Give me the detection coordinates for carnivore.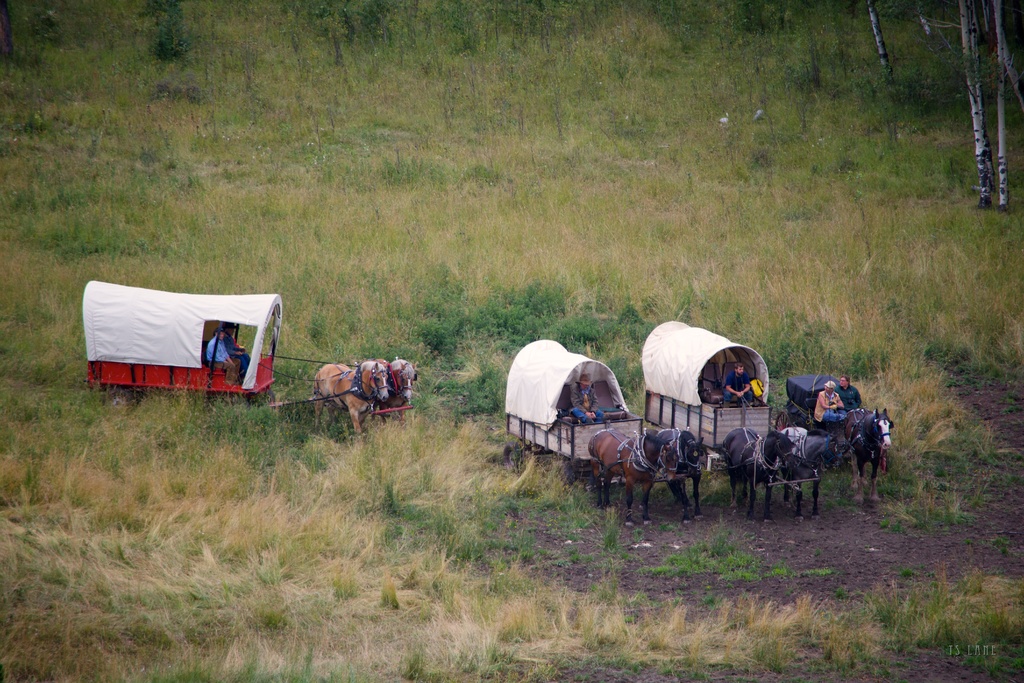
830, 375, 872, 427.
